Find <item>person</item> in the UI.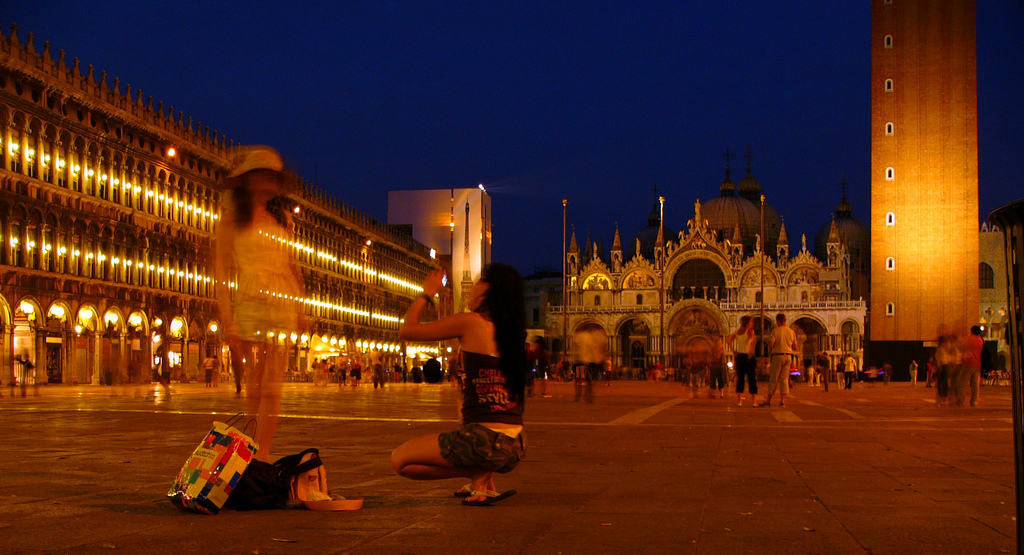
UI element at detection(868, 362, 877, 386).
